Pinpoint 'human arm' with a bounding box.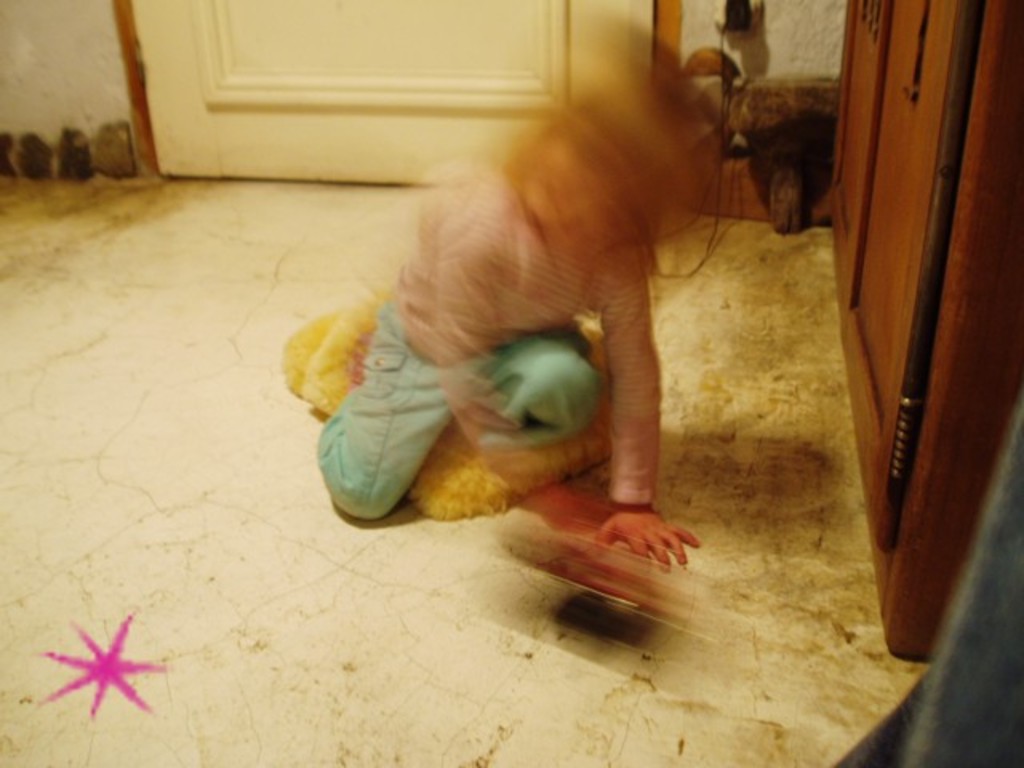
595/251/699/571.
